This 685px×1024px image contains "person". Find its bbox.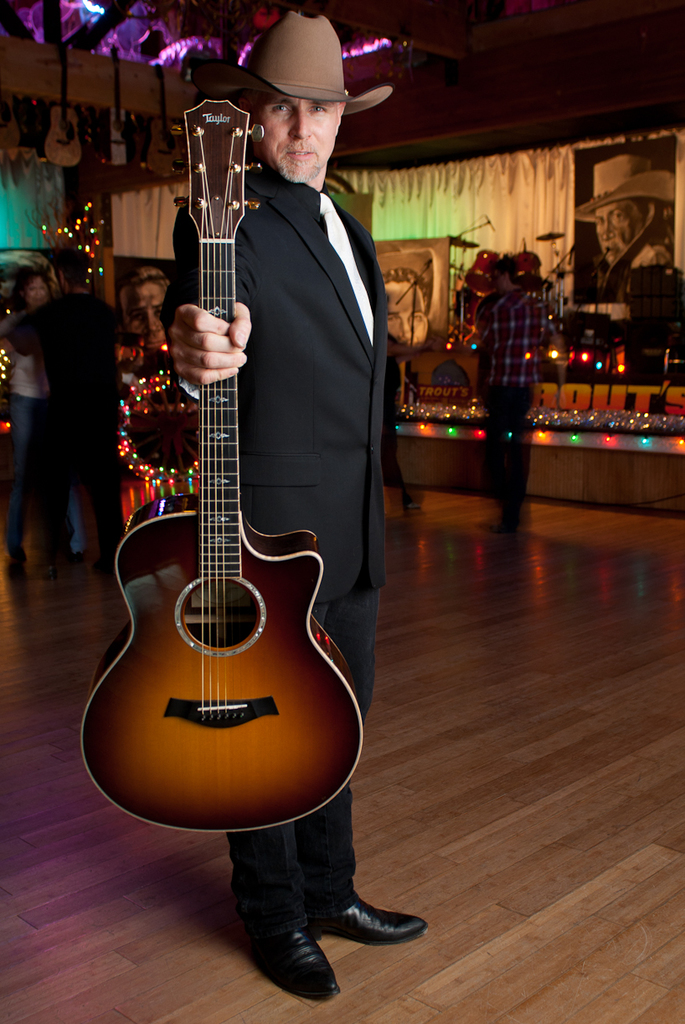
89 0 384 928.
